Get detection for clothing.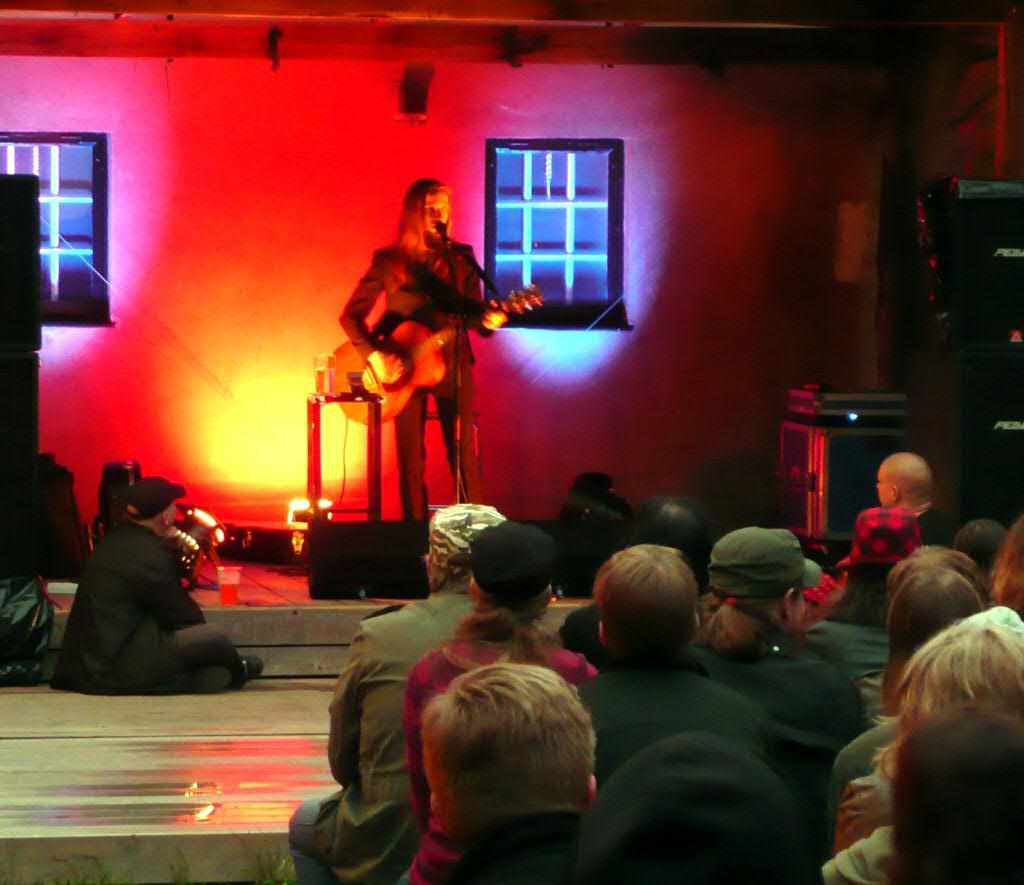
Detection: 334 233 488 532.
